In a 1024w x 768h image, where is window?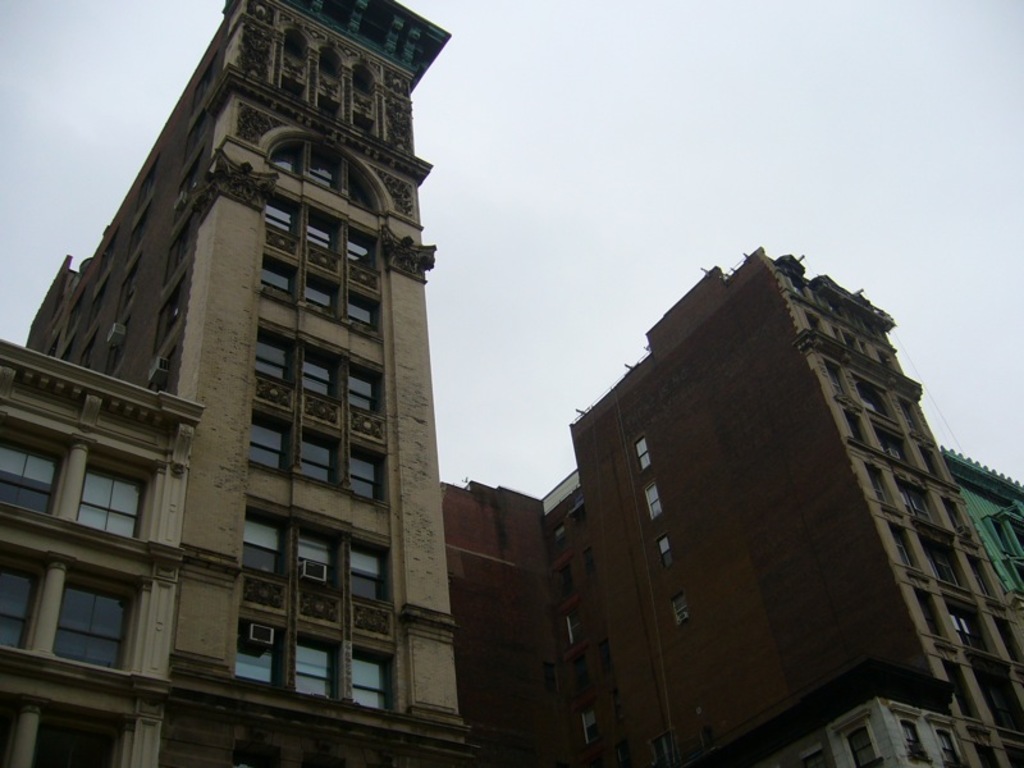
bbox=(643, 476, 666, 521).
